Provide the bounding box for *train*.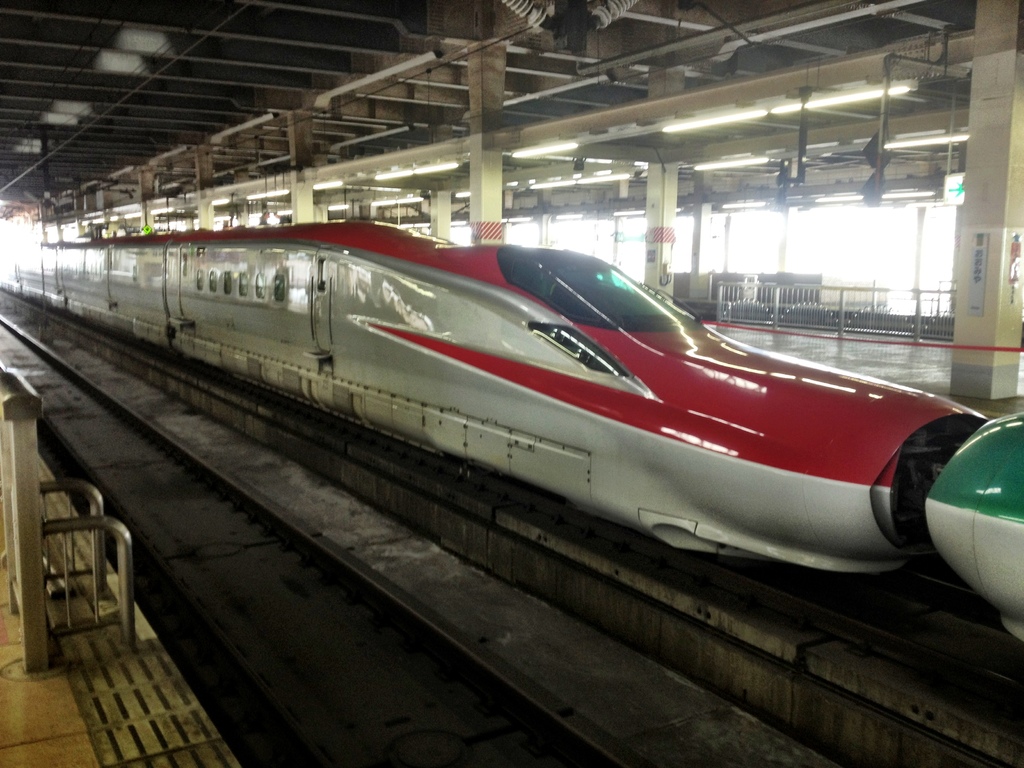
(0,222,990,573).
